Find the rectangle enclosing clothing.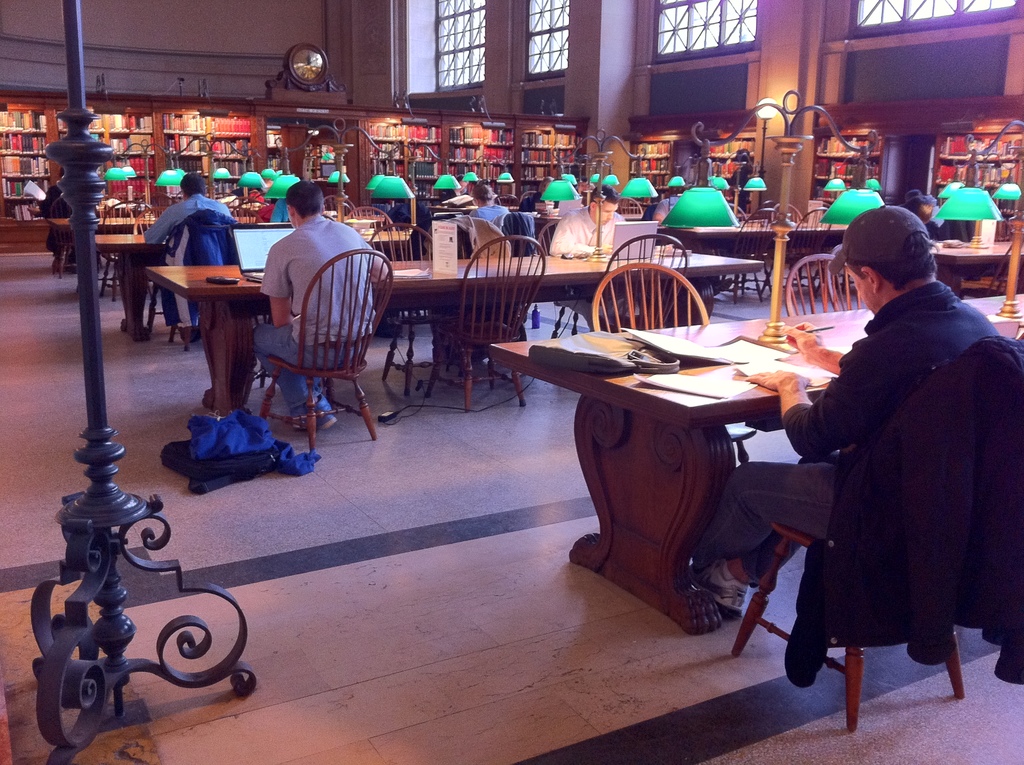
[155,210,234,330].
